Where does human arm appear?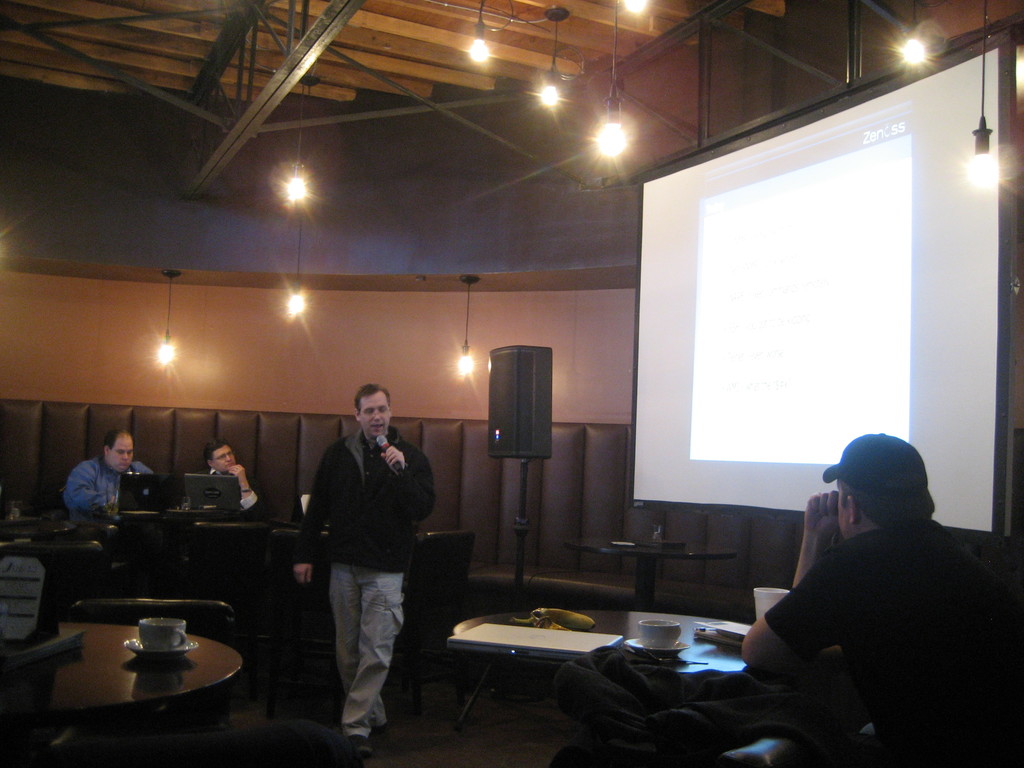
Appears at left=287, top=443, right=353, bottom=586.
